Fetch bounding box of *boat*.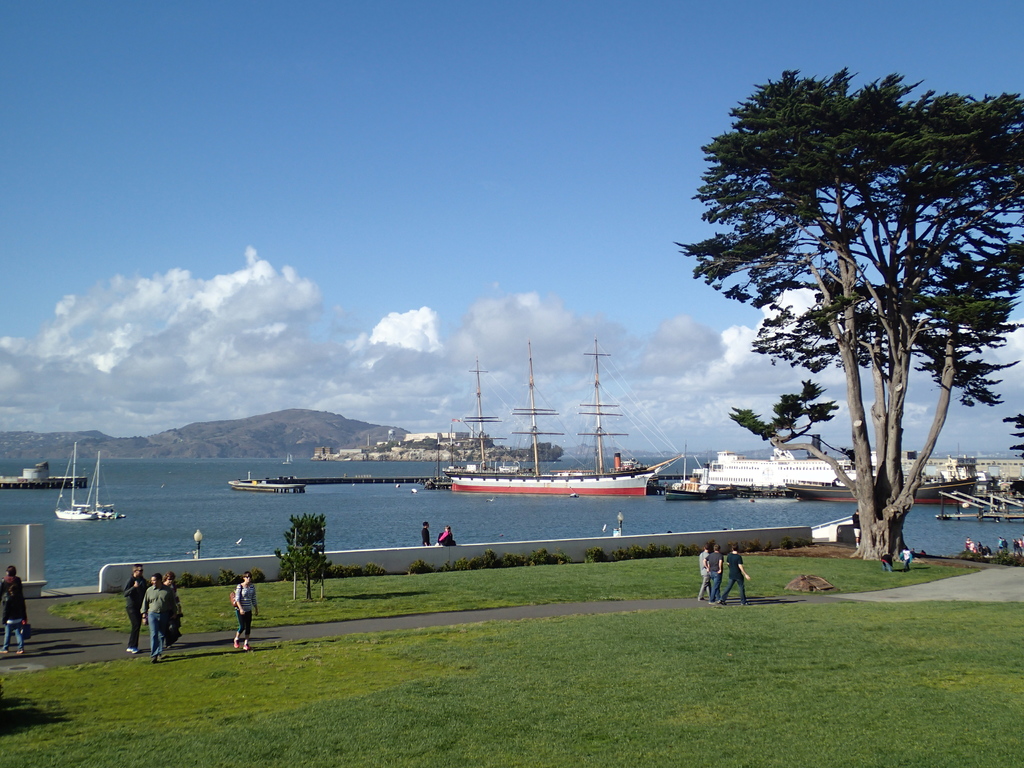
Bbox: BBox(663, 474, 748, 503).
